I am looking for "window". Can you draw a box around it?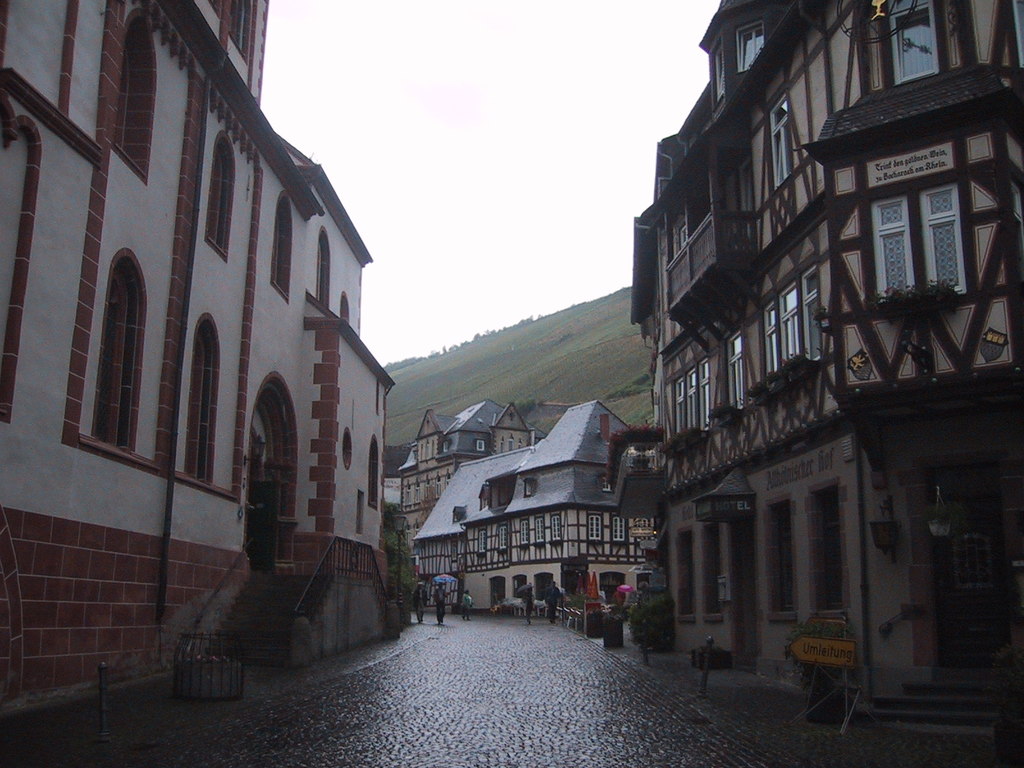
Sure, the bounding box is 764, 497, 797, 616.
